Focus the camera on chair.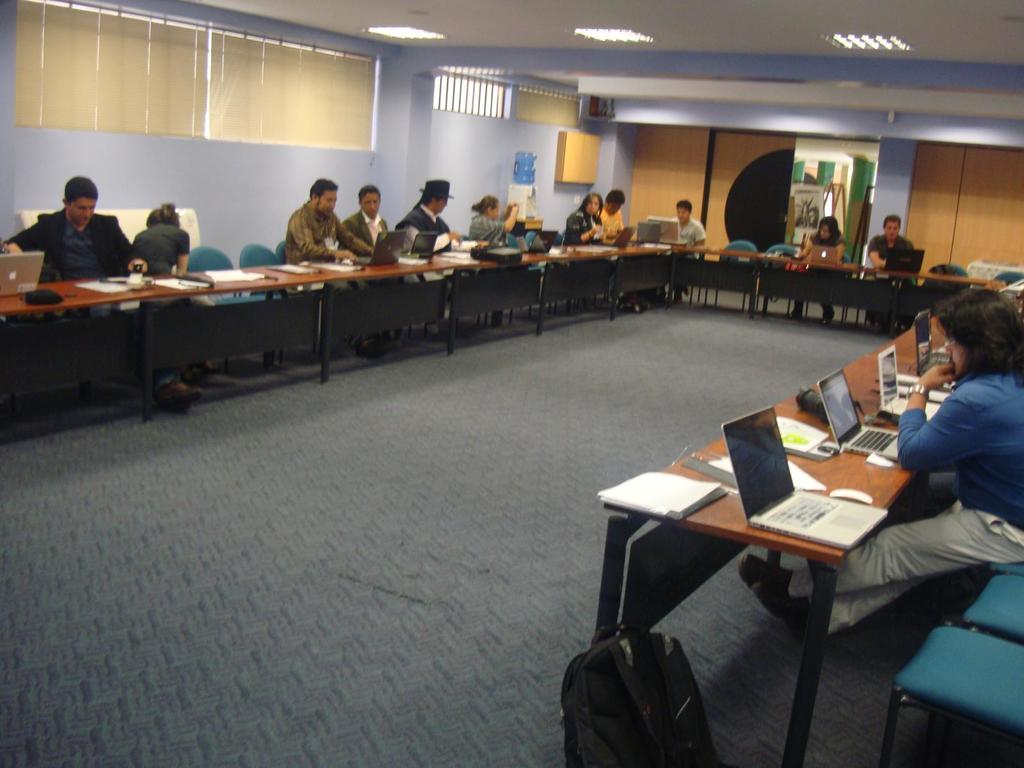
Focus region: left=188, top=248, right=268, bottom=371.
